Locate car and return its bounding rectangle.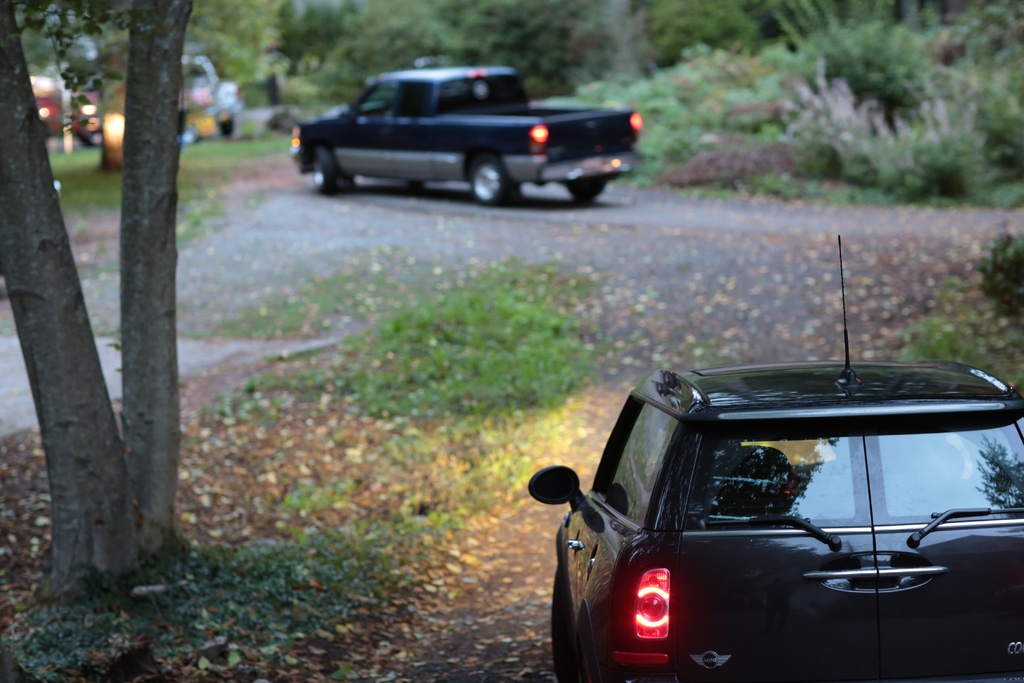
(x1=99, y1=83, x2=127, y2=163).
